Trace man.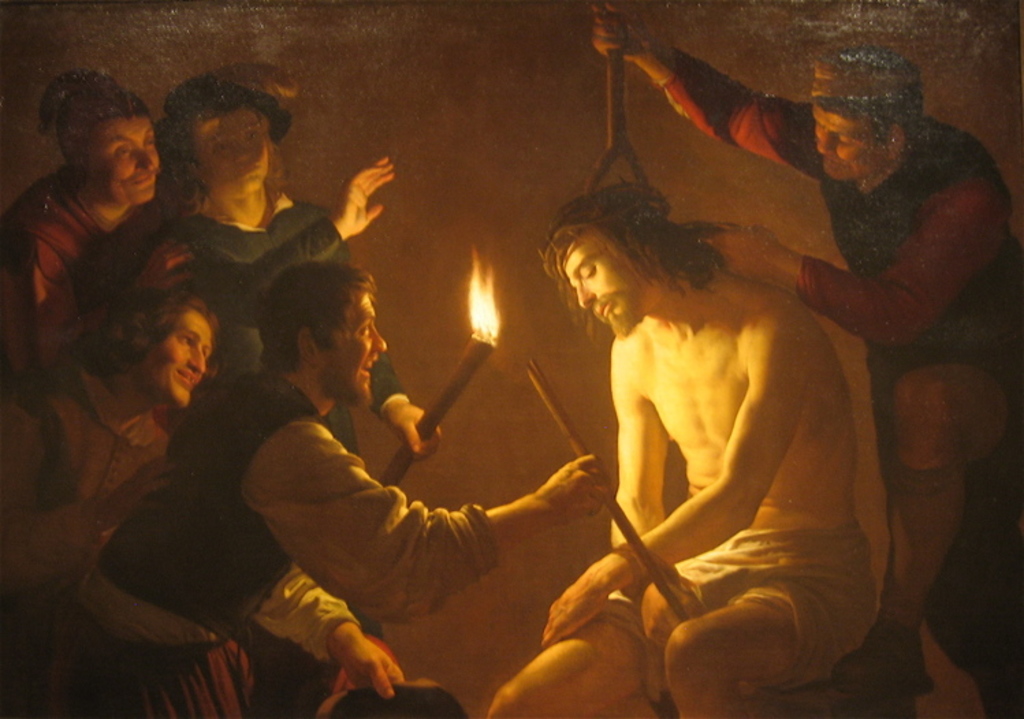
Traced to select_region(101, 261, 602, 718).
